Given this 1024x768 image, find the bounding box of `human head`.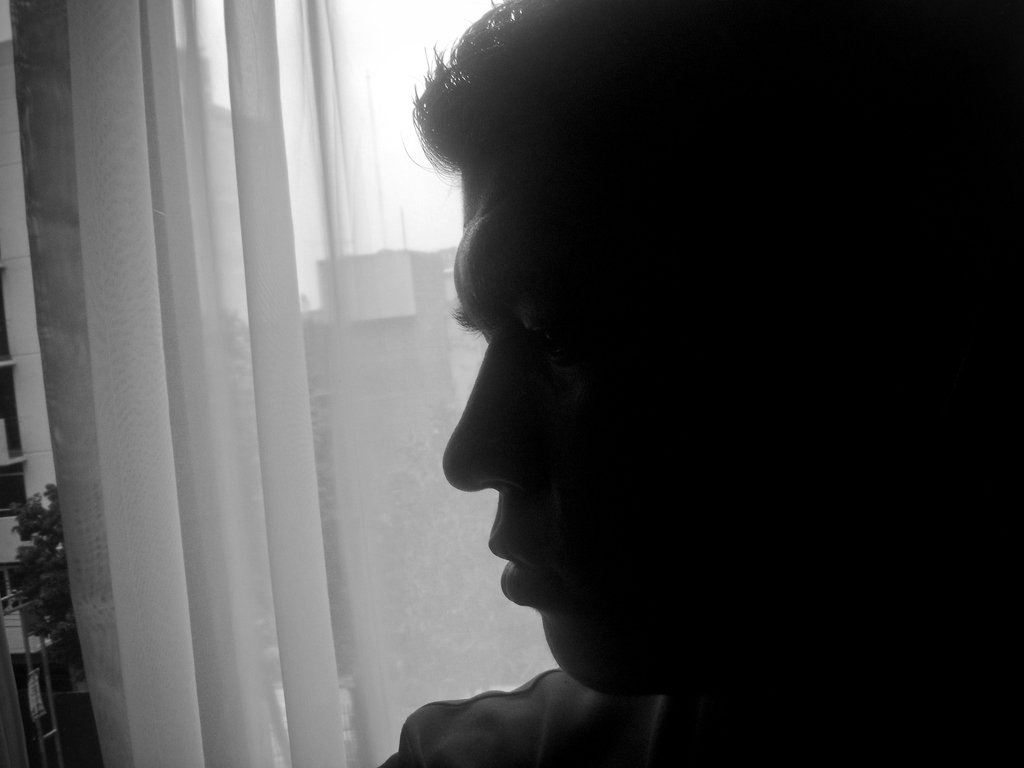
box=[383, 0, 1022, 767].
